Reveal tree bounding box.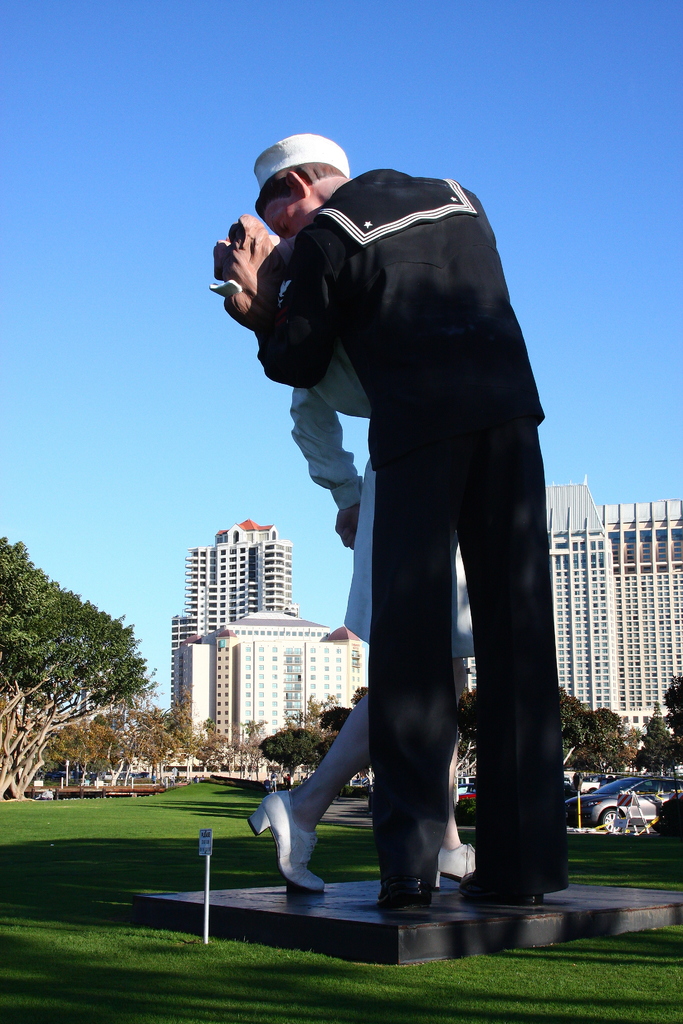
Revealed: region(633, 719, 682, 793).
